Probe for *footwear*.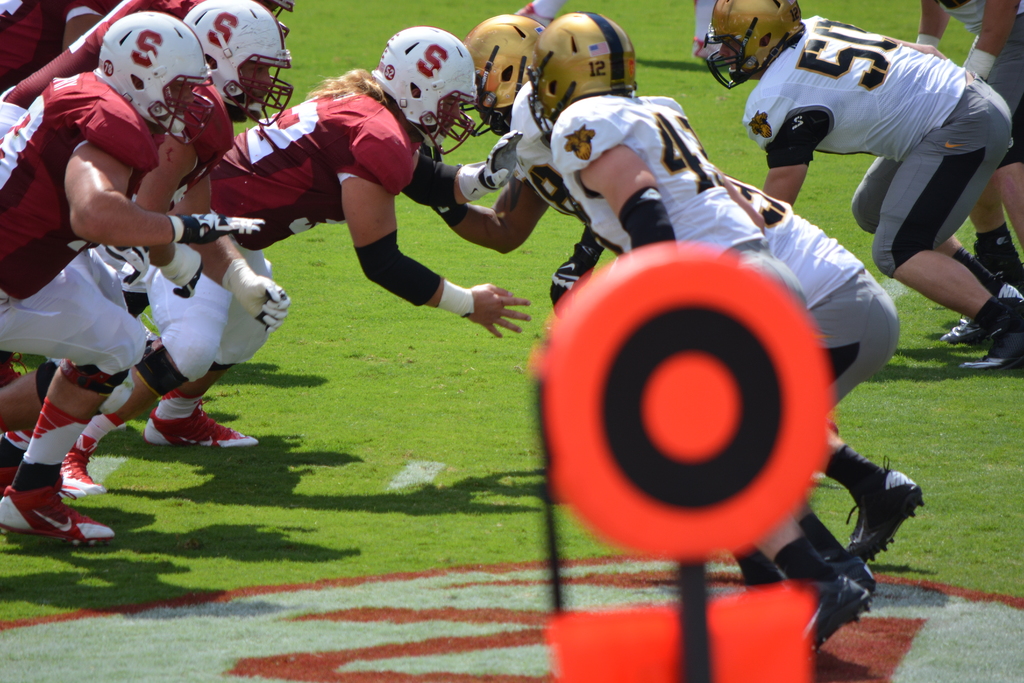
Probe result: select_region(0, 350, 27, 386).
